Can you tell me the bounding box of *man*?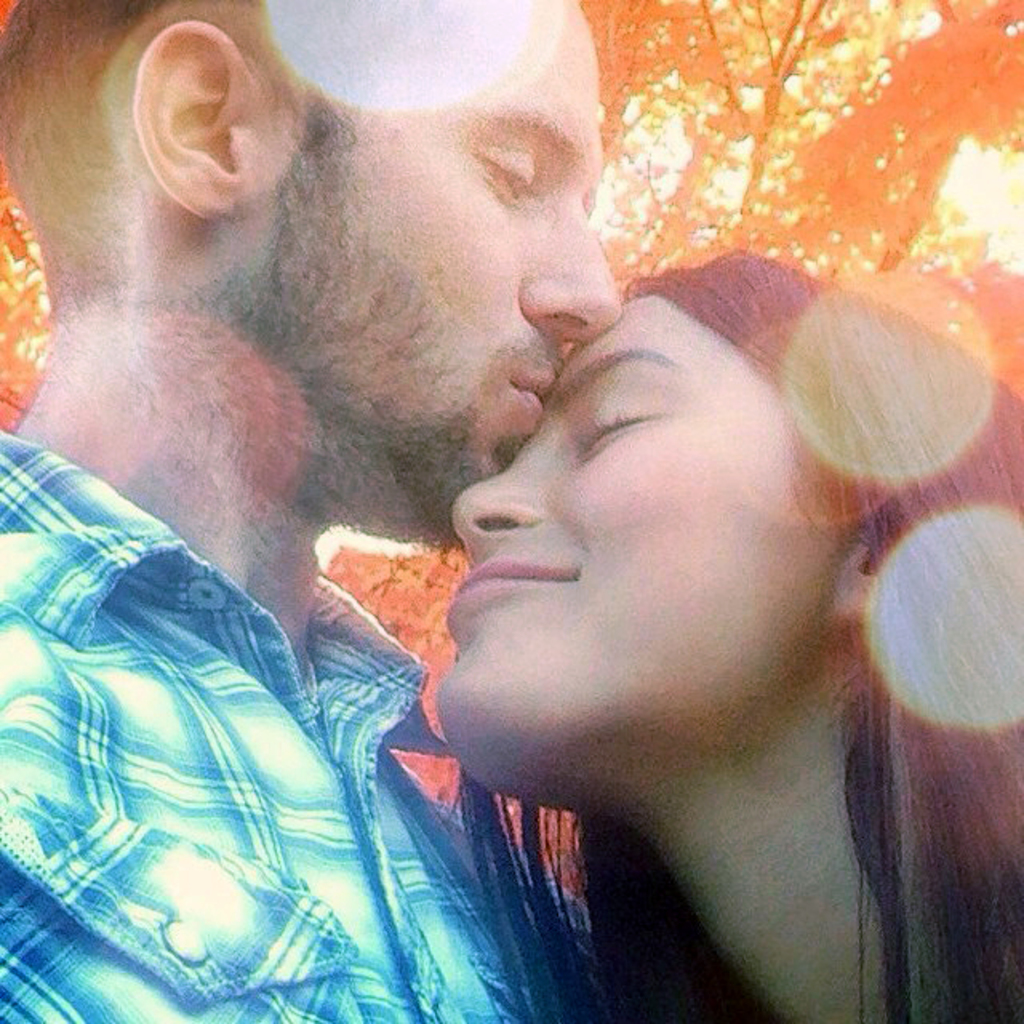
bbox=(0, 0, 624, 1022).
